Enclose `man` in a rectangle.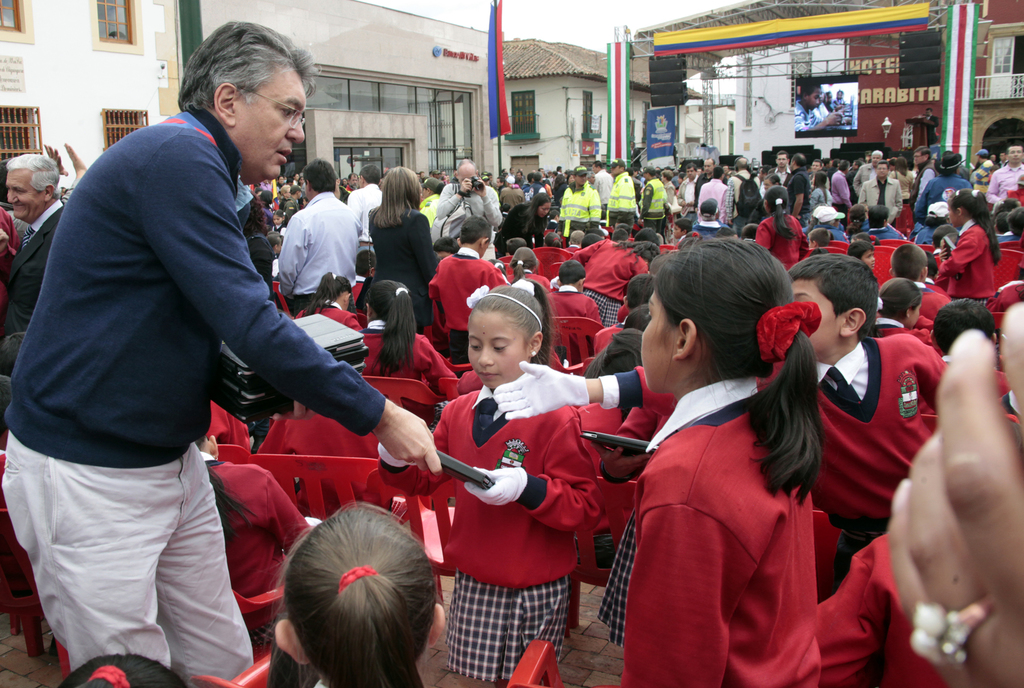
locate(724, 155, 762, 237).
